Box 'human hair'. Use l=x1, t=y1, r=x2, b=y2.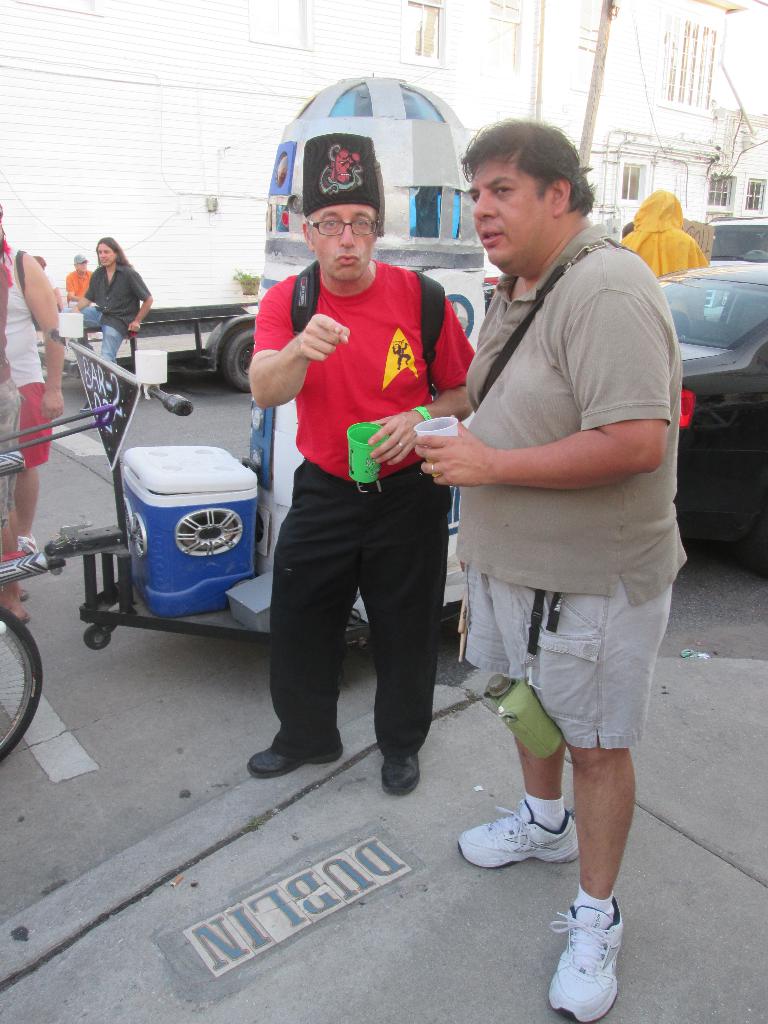
l=459, t=114, r=596, b=214.
